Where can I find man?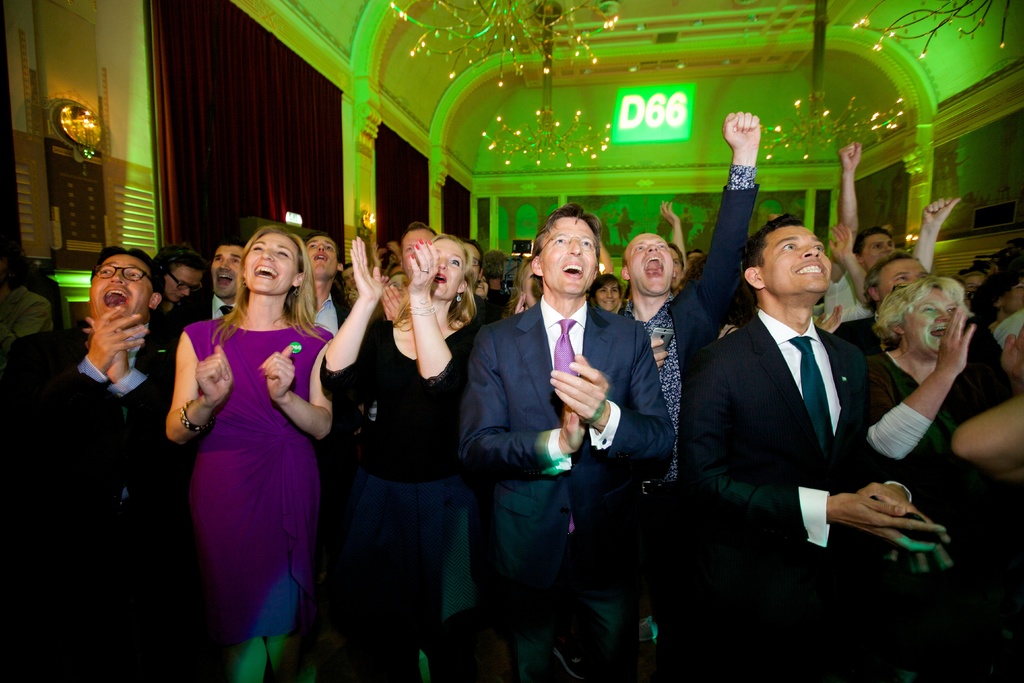
You can find it at BBox(304, 233, 355, 338).
